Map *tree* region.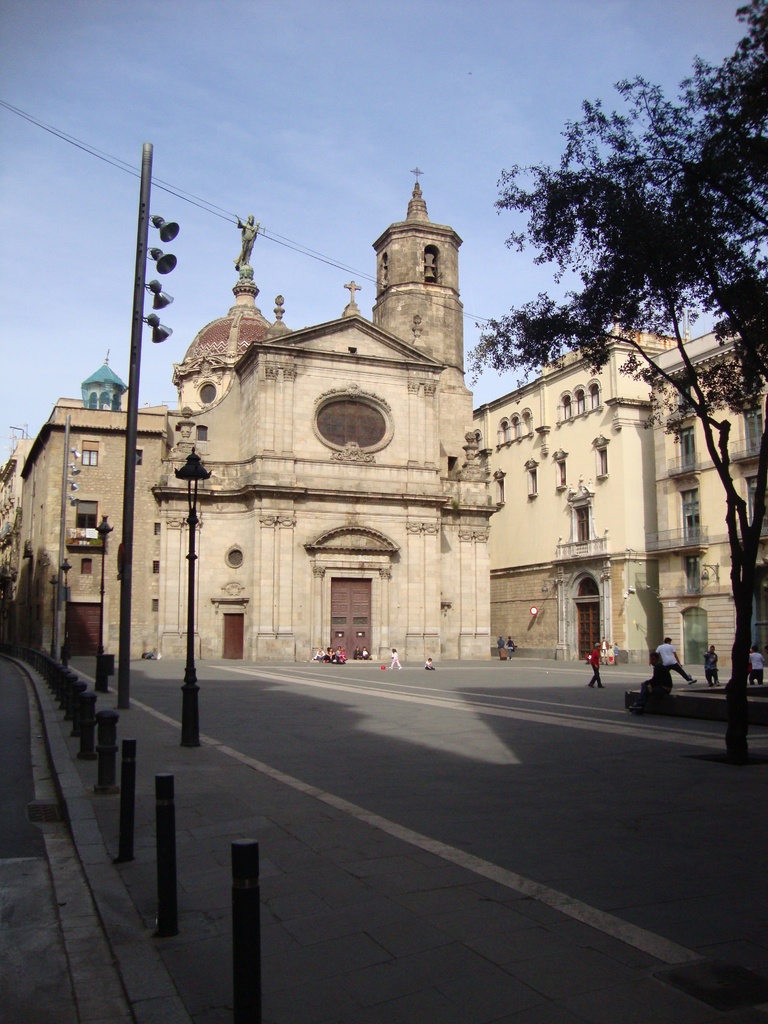
Mapped to box=[436, 0, 767, 782].
